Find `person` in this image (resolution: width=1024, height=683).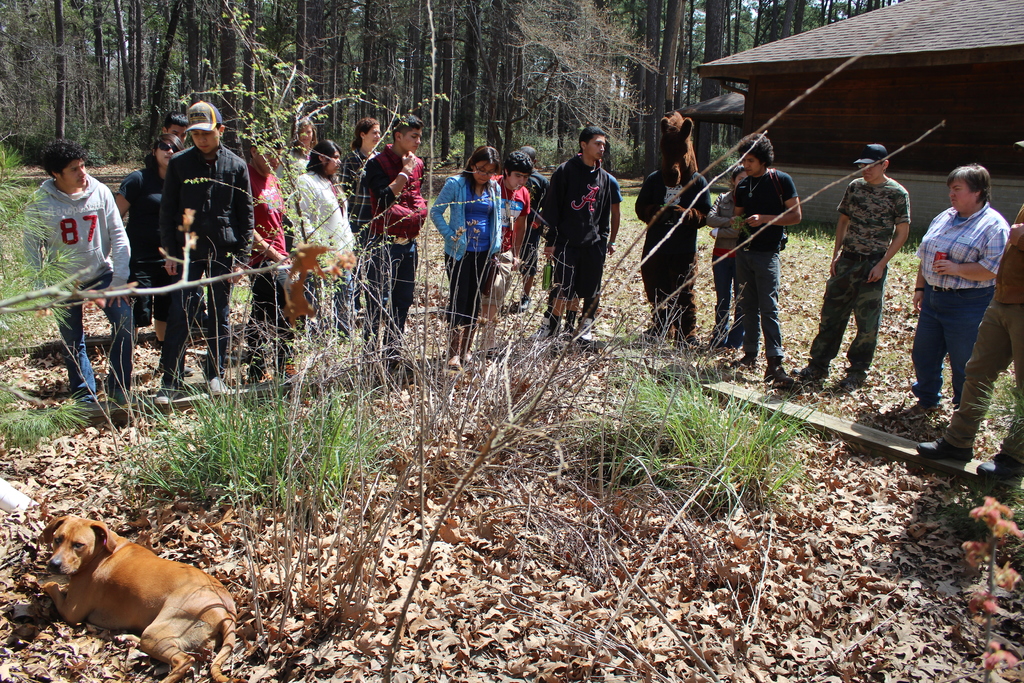
{"x1": 429, "y1": 149, "x2": 510, "y2": 361}.
